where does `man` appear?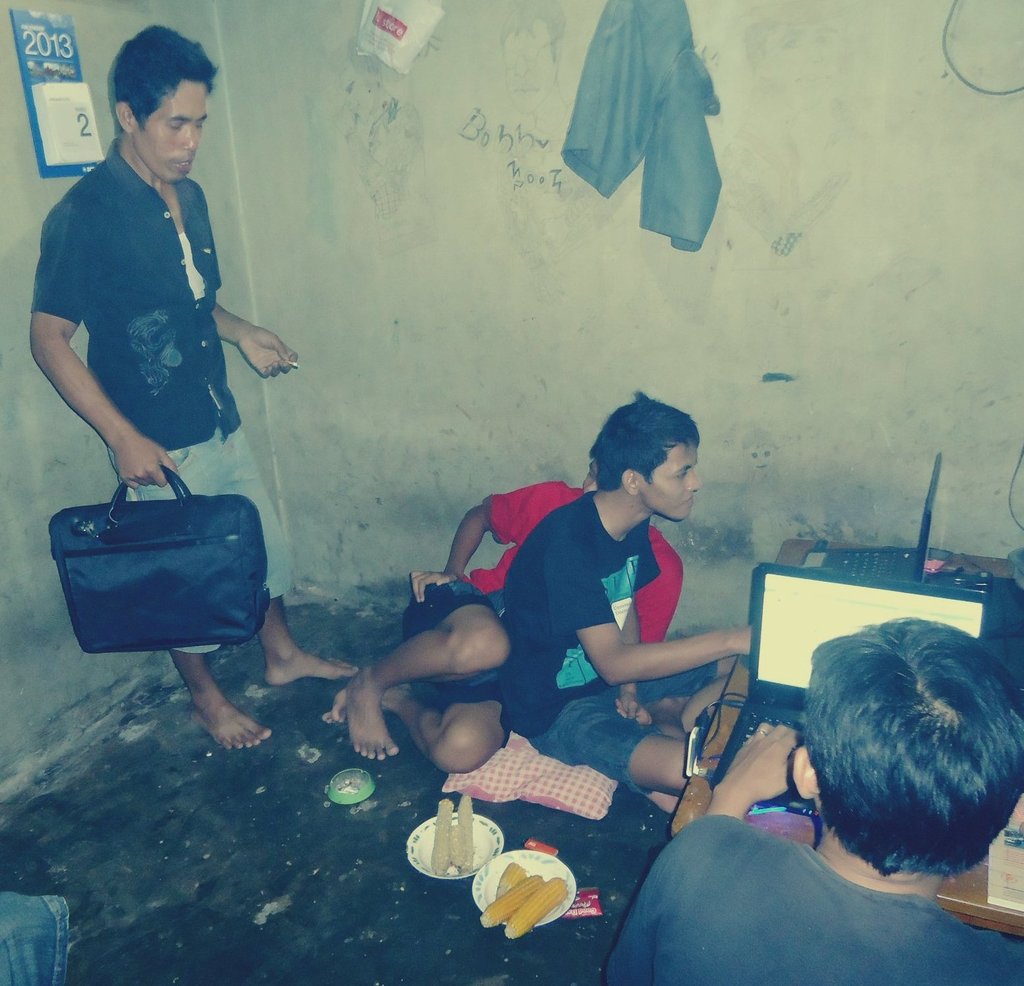
Appears at 332,454,688,772.
